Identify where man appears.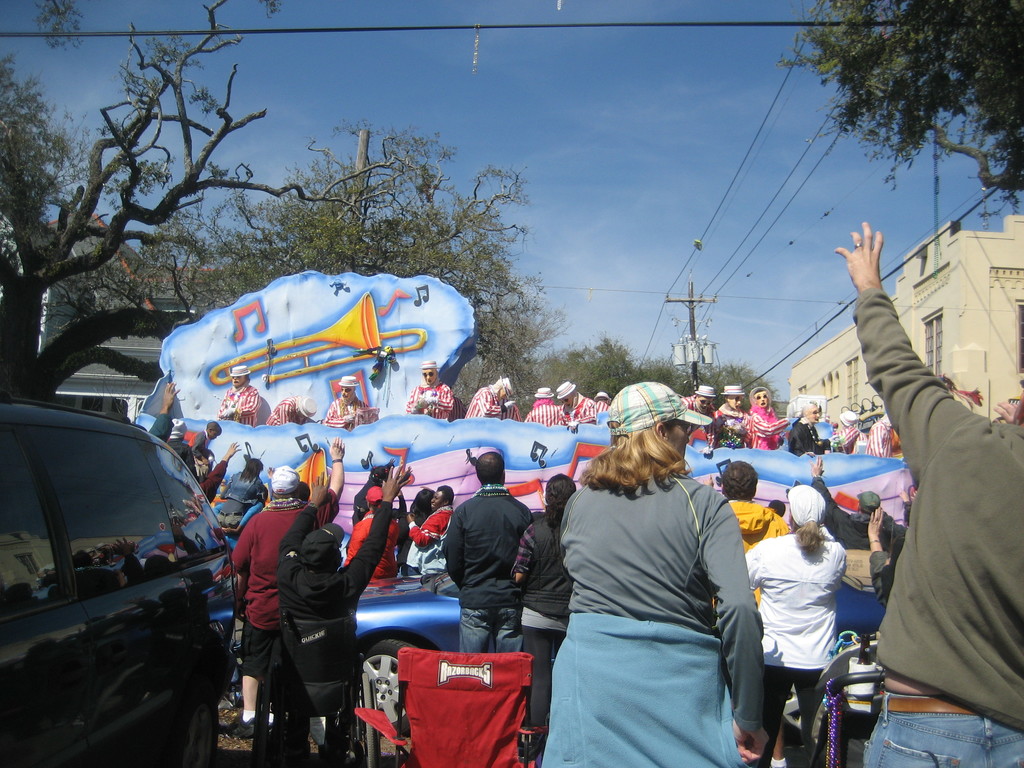
Appears at crop(832, 409, 865, 457).
